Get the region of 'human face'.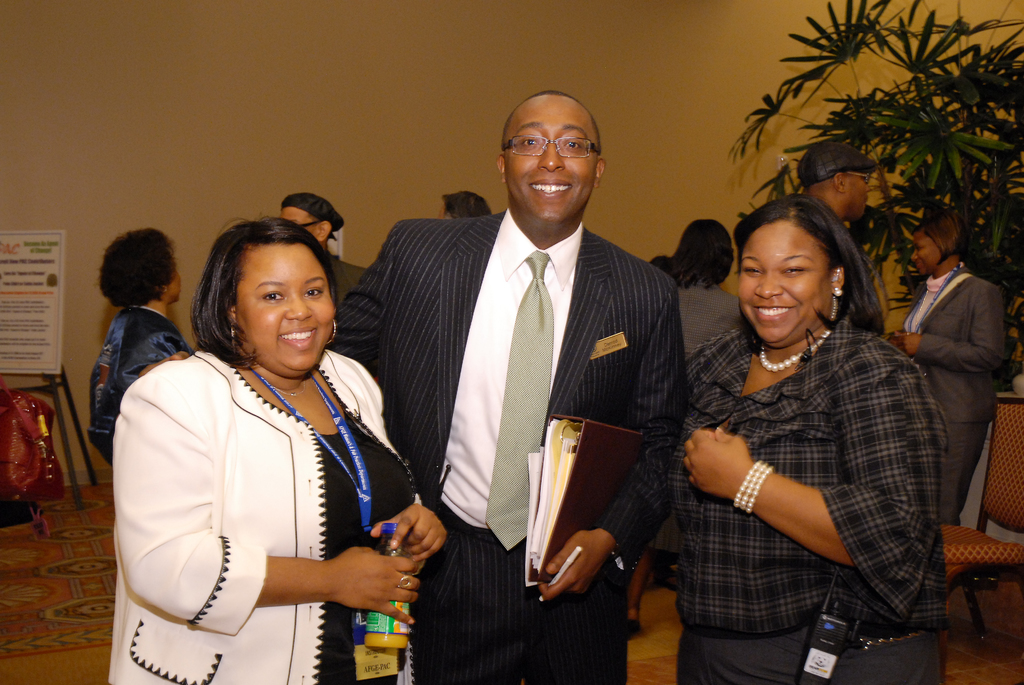
x1=844, y1=173, x2=868, y2=217.
